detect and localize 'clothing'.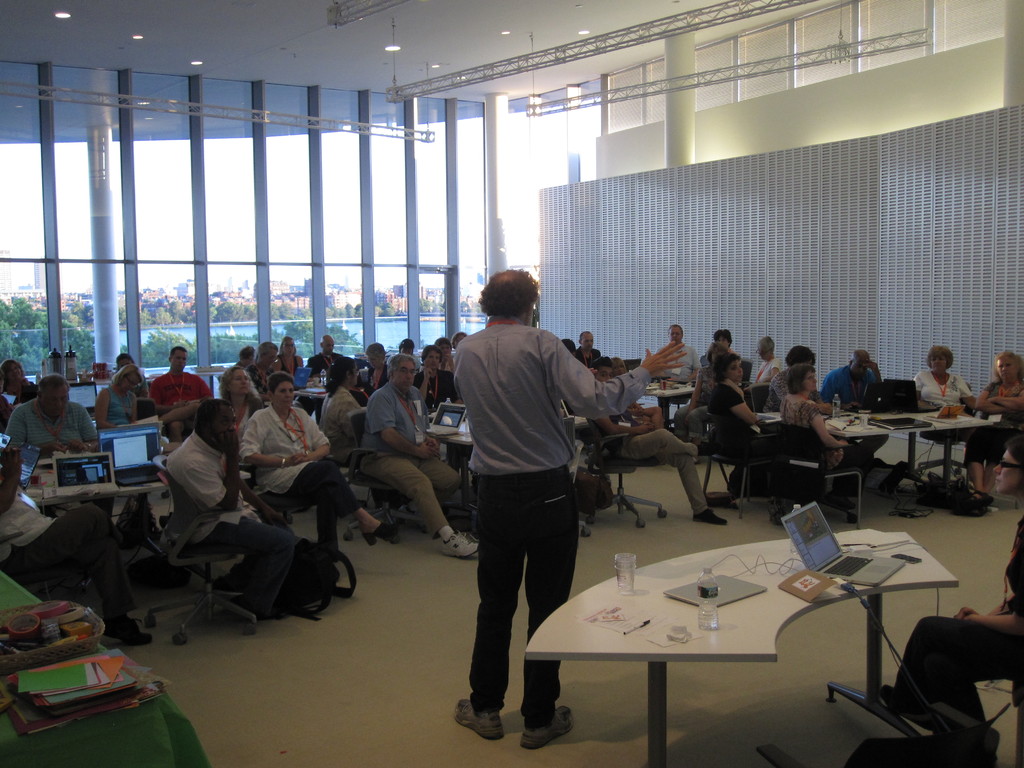
Localized at pyautogui.locateOnScreen(412, 361, 460, 403).
